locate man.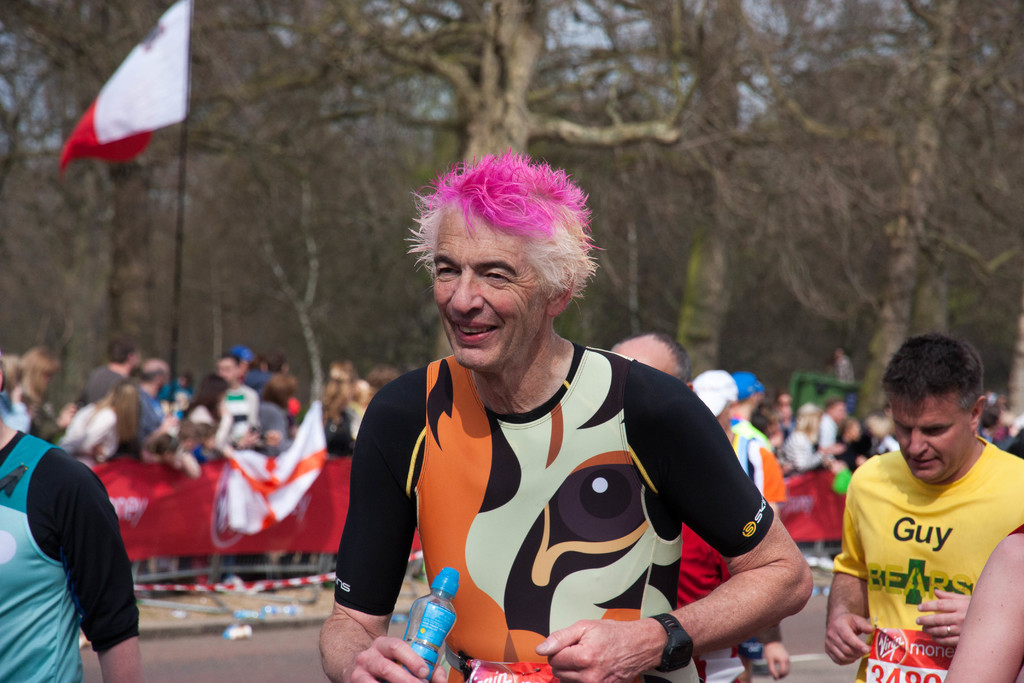
Bounding box: detection(732, 372, 769, 416).
